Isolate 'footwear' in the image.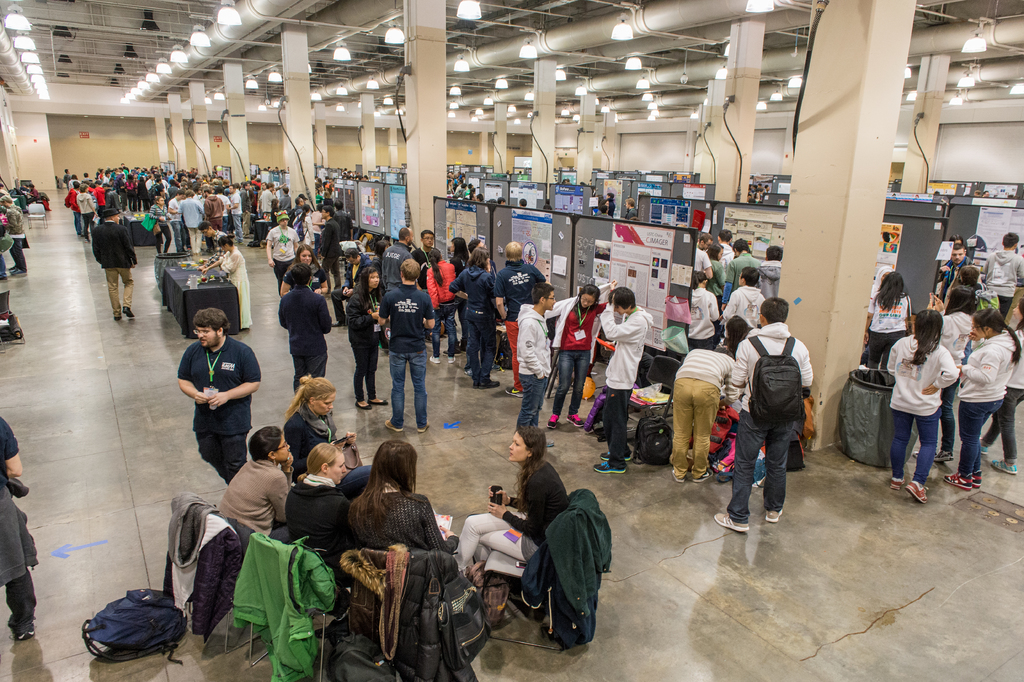
Isolated region: locate(366, 399, 387, 406).
